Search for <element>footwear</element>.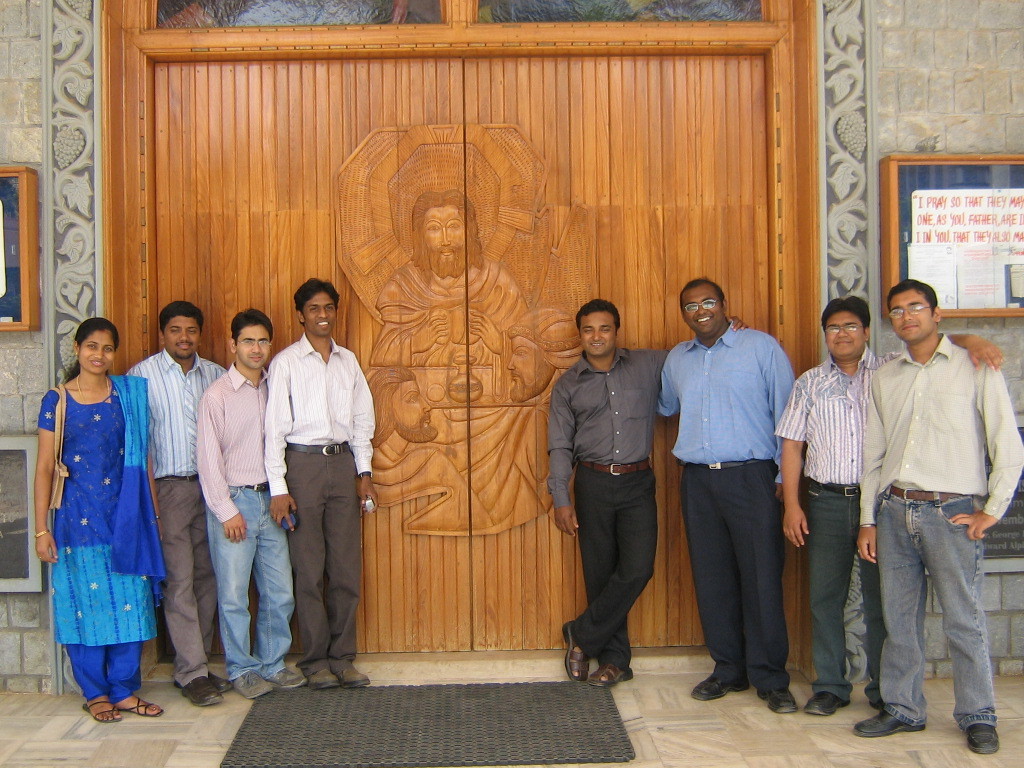
Found at crop(337, 661, 364, 688).
